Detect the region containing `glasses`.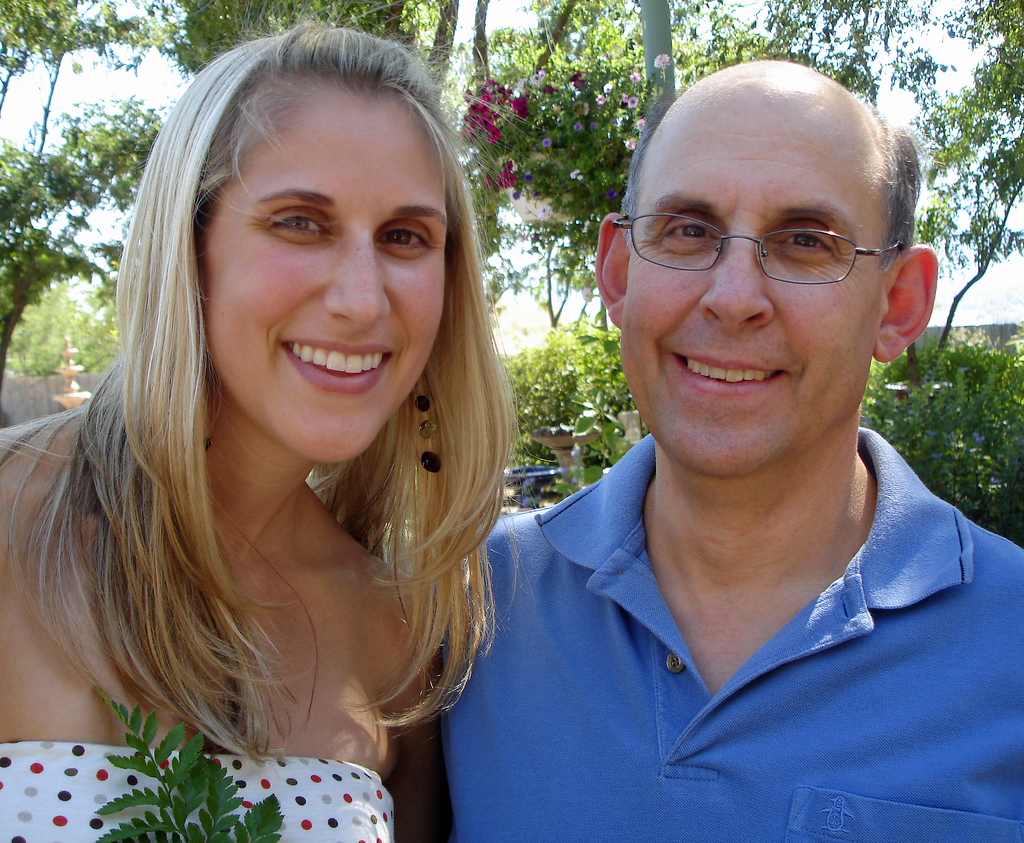
l=609, t=210, r=904, b=288.
